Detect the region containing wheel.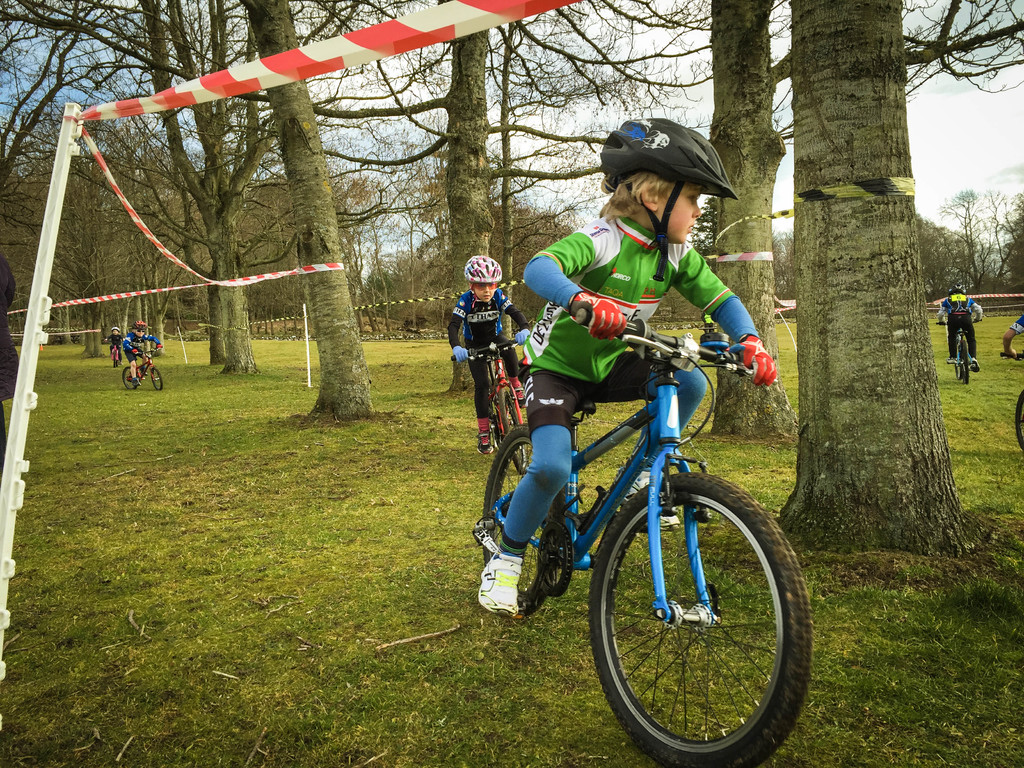
[957,337,976,380].
